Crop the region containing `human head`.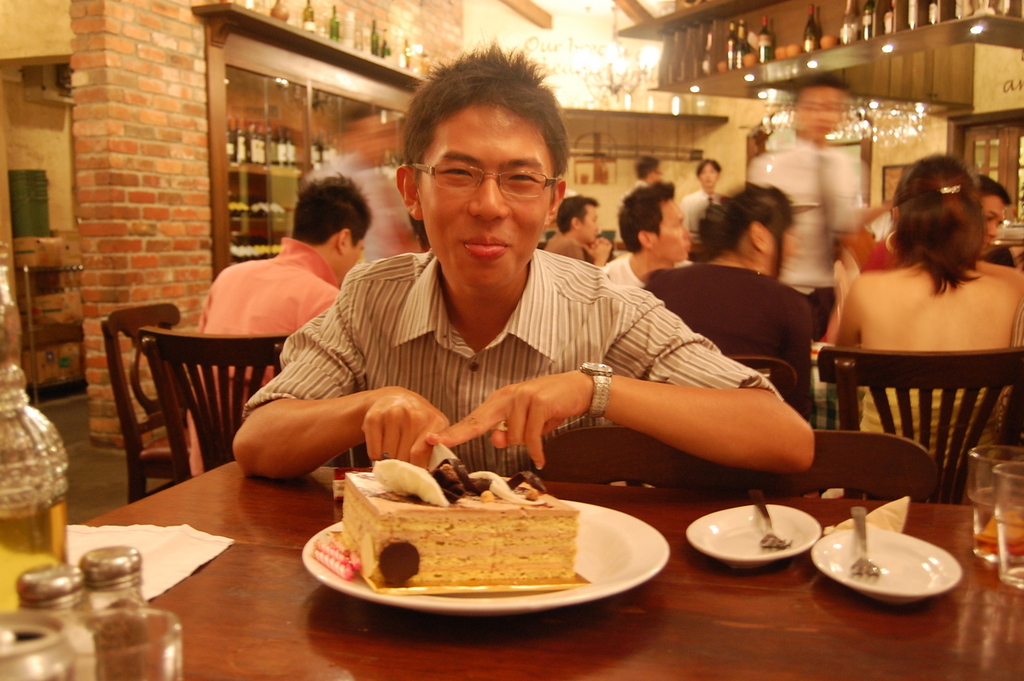
Crop region: 719, 187, 797, 278.
